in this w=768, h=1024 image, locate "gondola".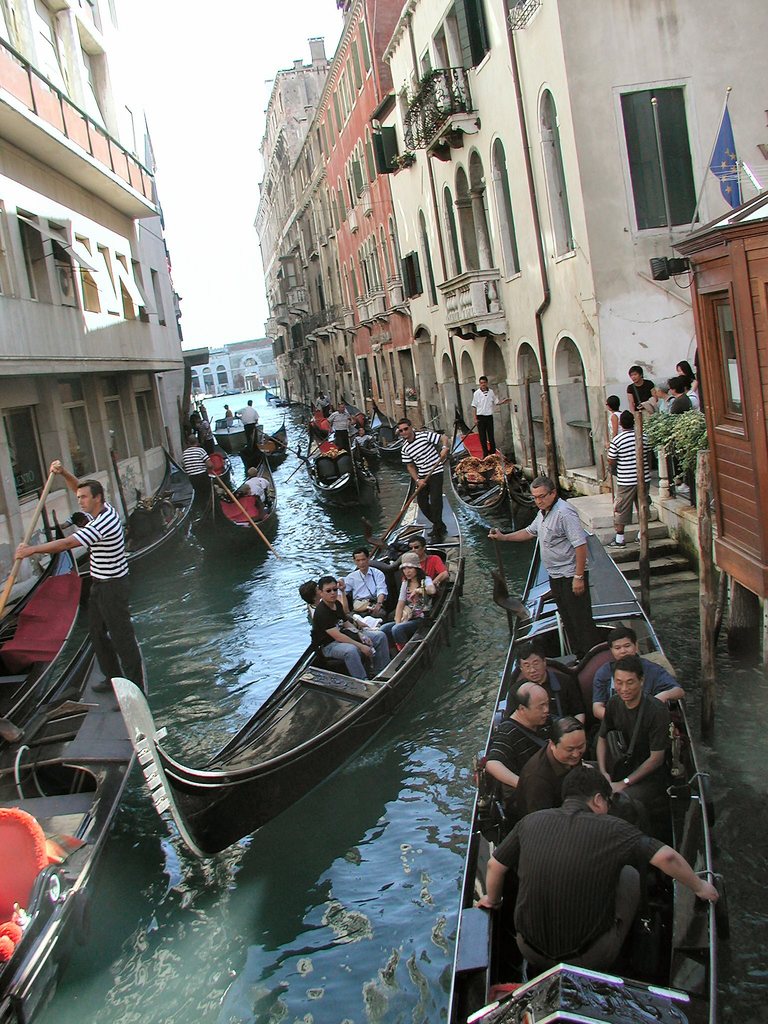
Bounding box: [445,535,717,1023].
